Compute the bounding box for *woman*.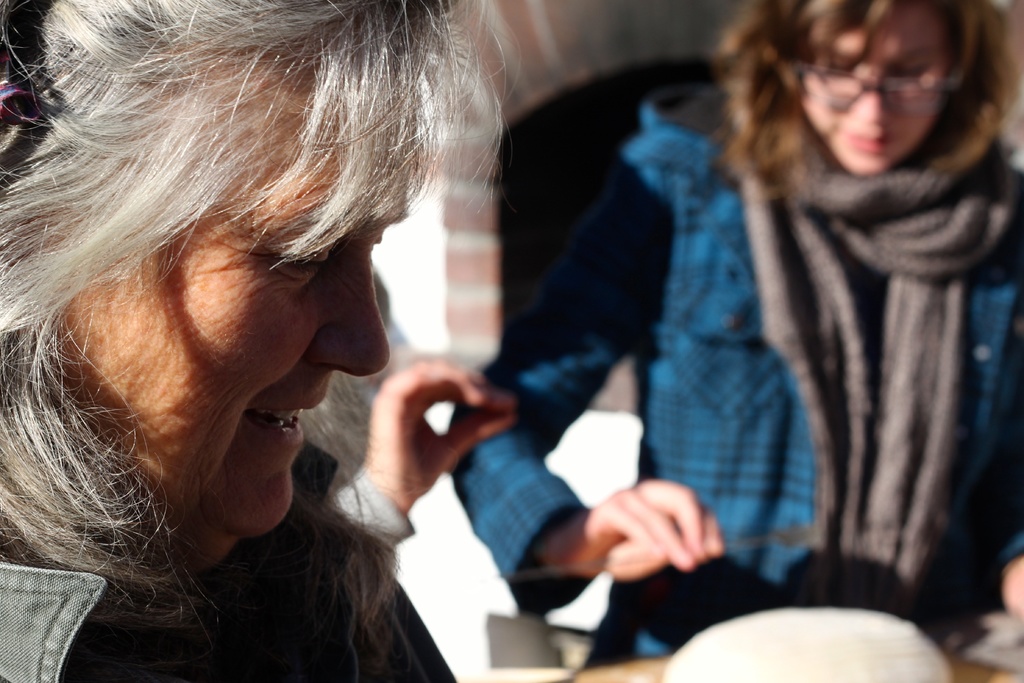
detection(7, 0, 546, 682).
